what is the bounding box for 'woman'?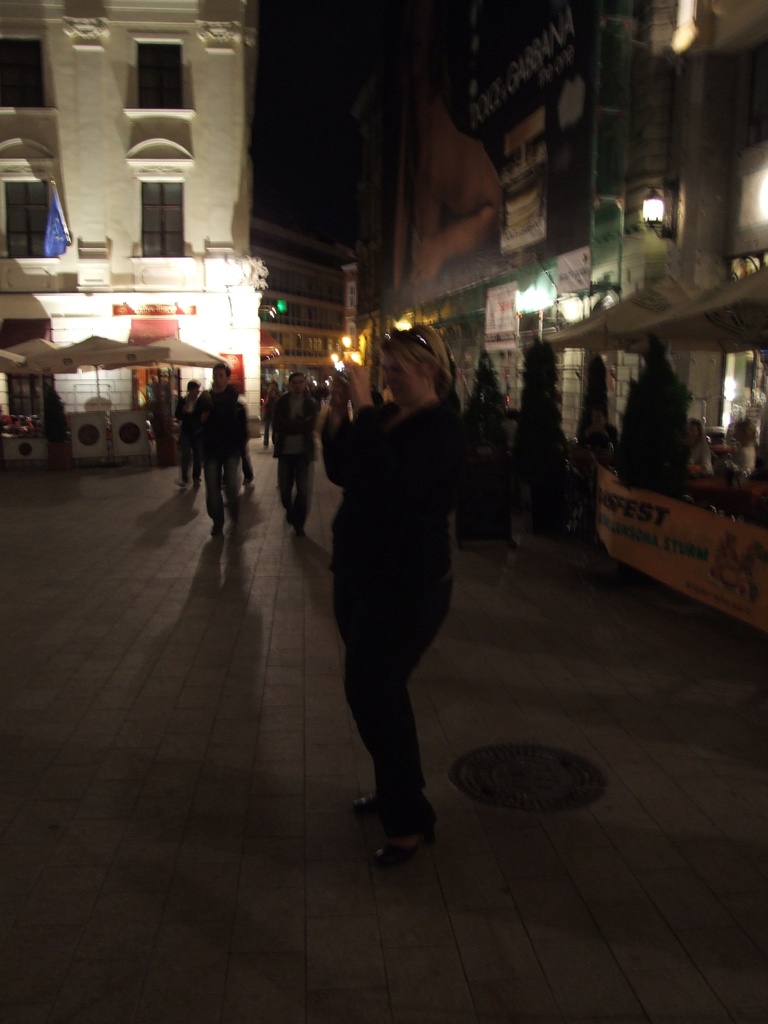
<bbox>262, 380, 276, 450</bbox>.
